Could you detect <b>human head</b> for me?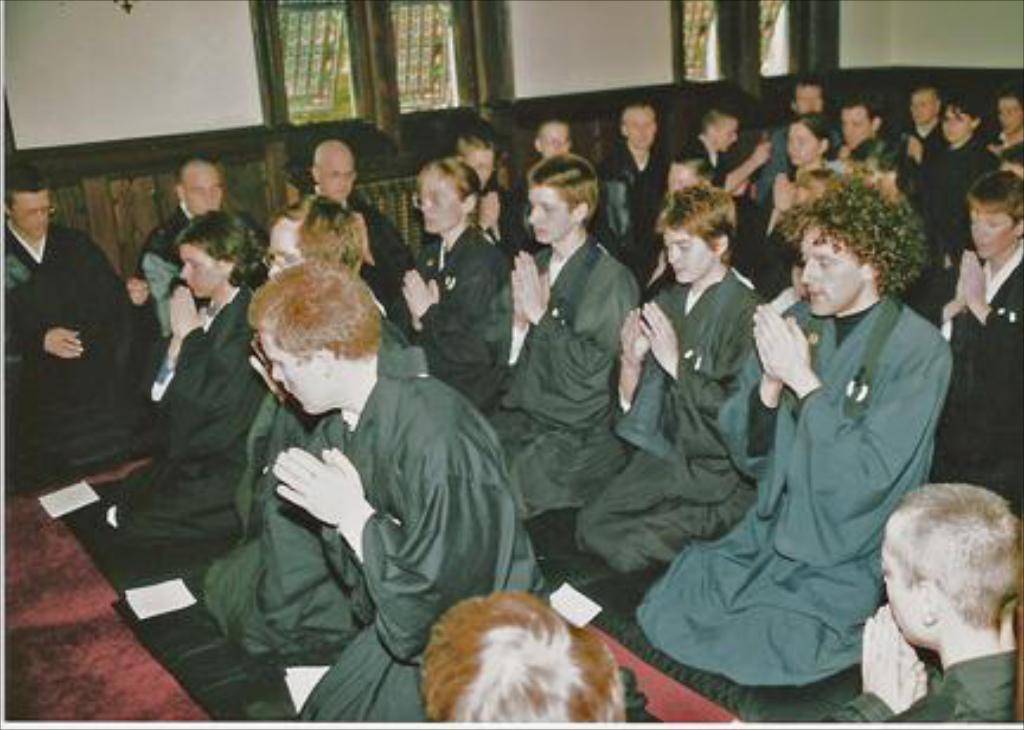
Detection result: <region>450, 133, 493, 194</region>.
